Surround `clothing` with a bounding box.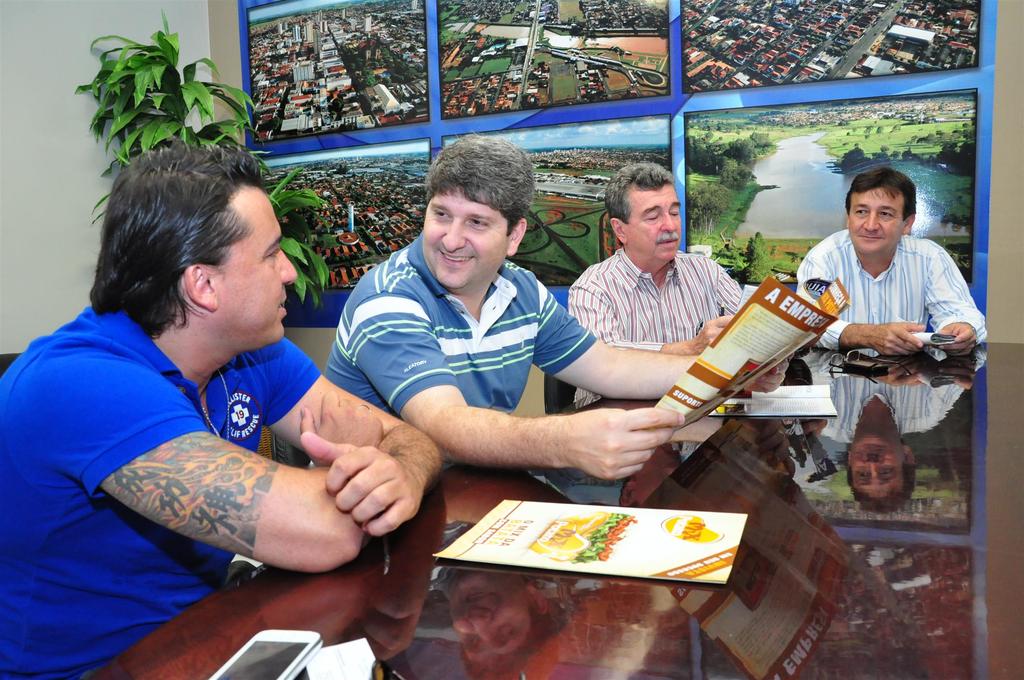
rect(566, 245, 740, 403).
